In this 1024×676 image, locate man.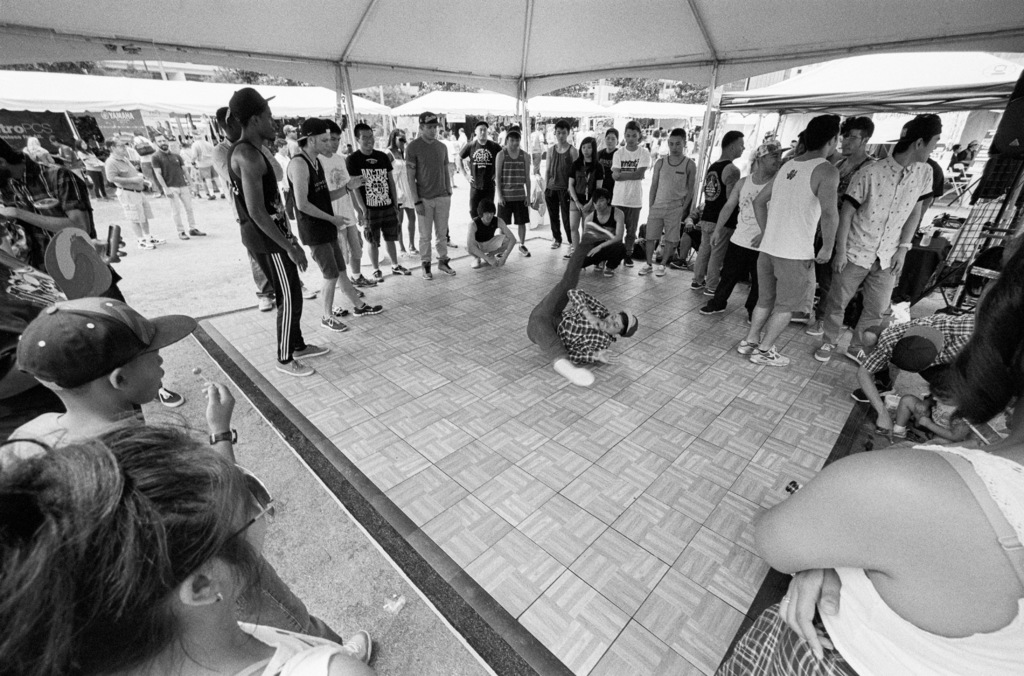
Bounding box: x1=200, y1=106, x2=311, y2=399.
